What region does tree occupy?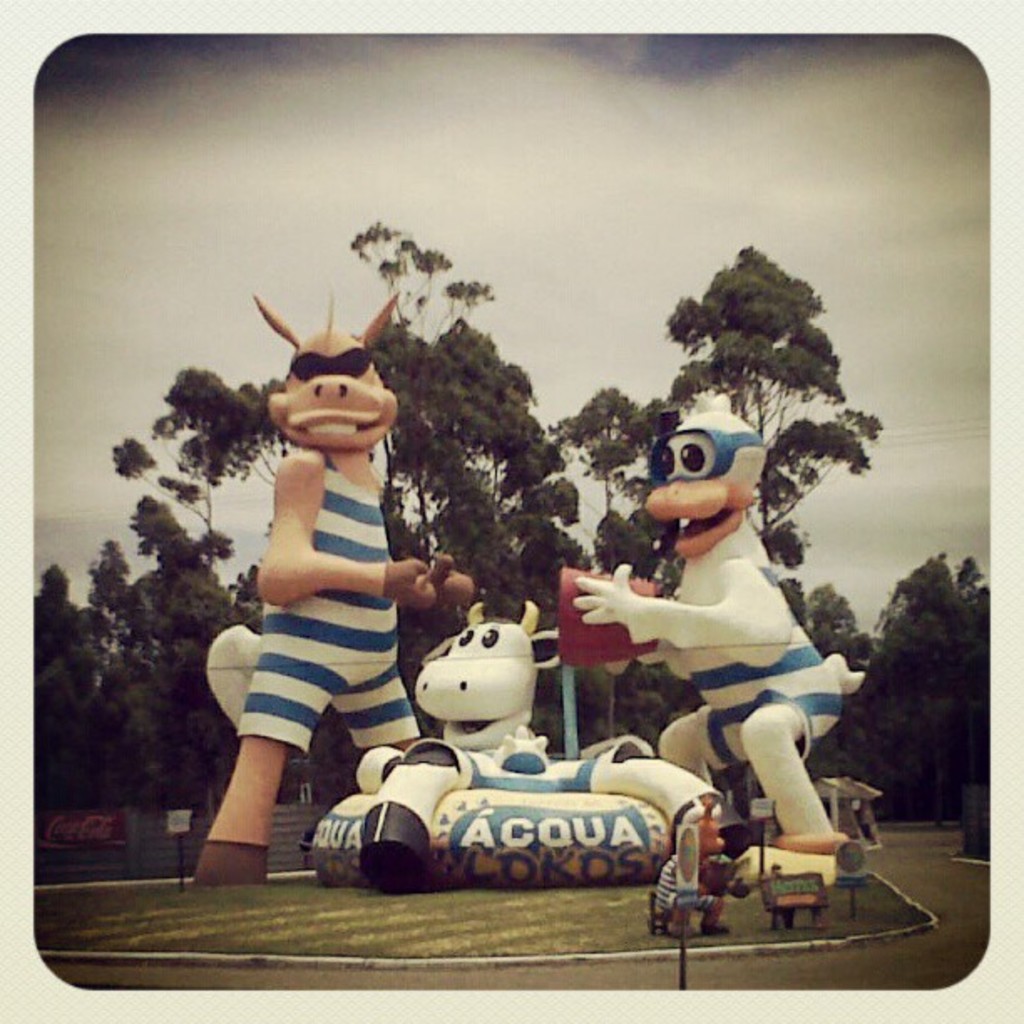
870:512:1009:828.
